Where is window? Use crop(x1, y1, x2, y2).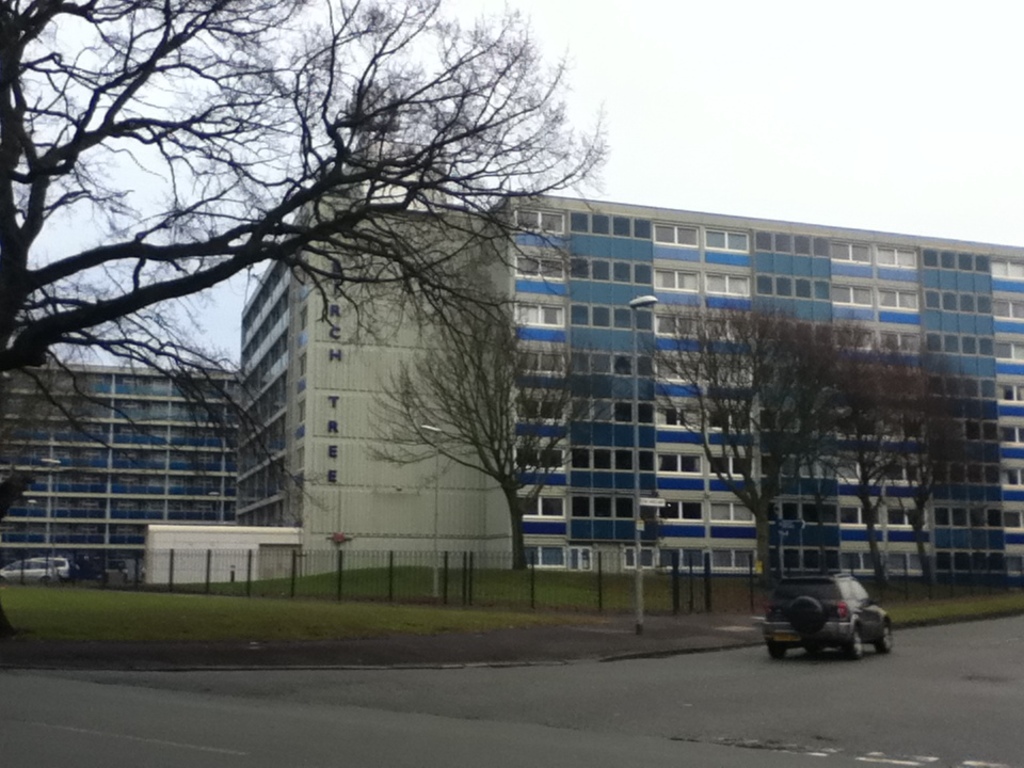
crop(593, 256, 609, 278).
